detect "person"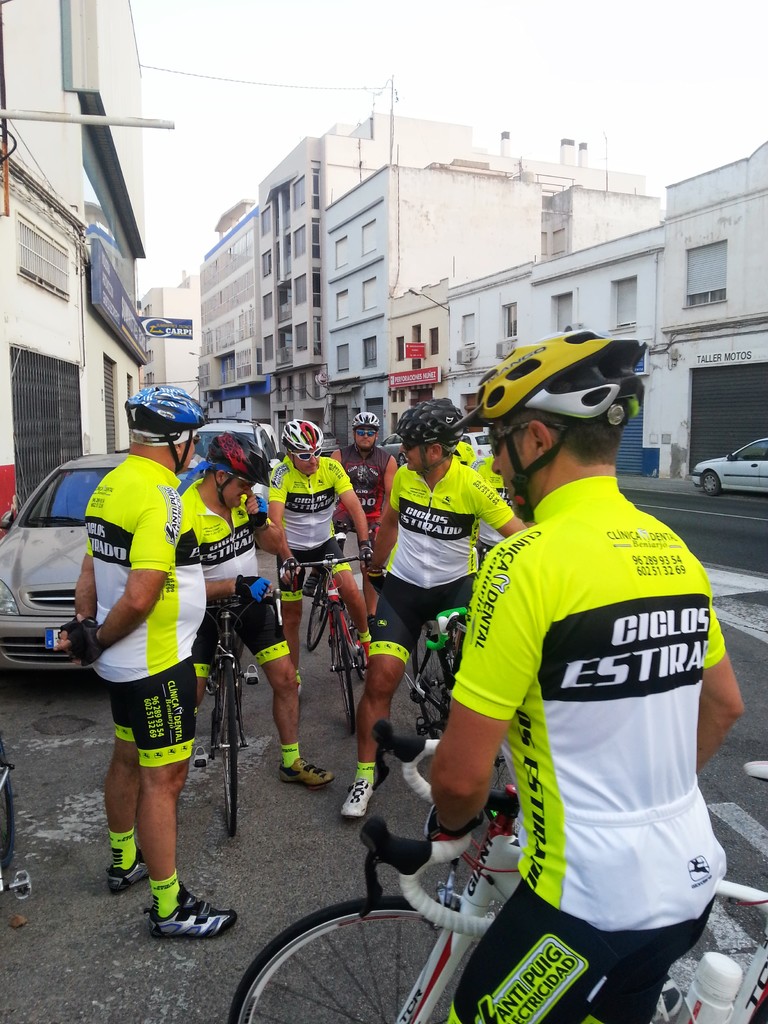
l=359, t=335, r=749, b=1023
